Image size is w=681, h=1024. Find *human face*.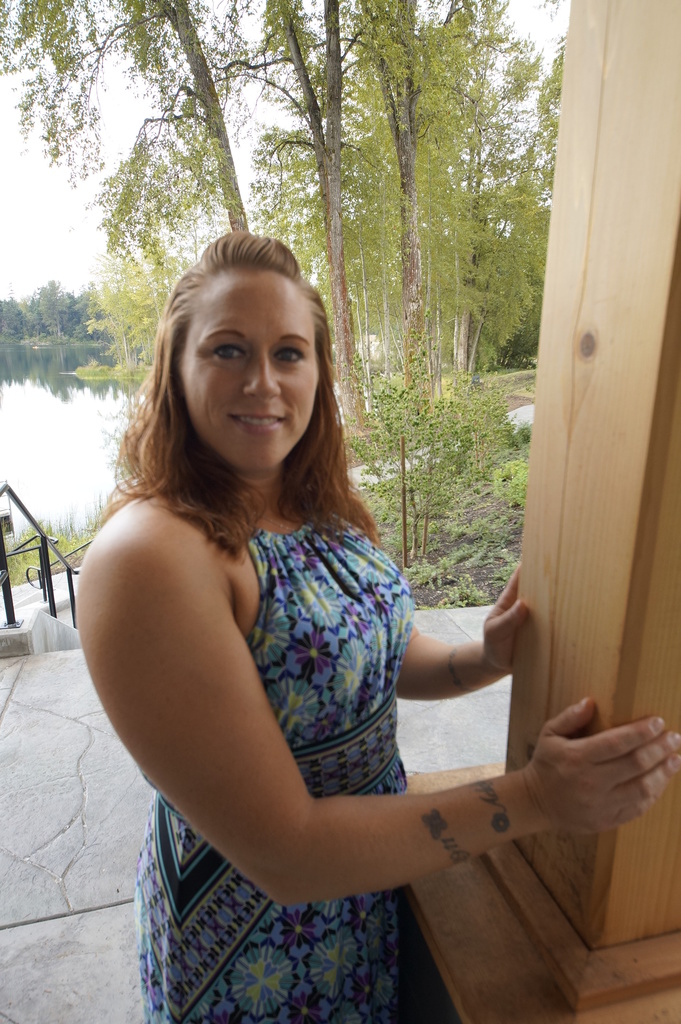
[183, 262, 318, 472].
